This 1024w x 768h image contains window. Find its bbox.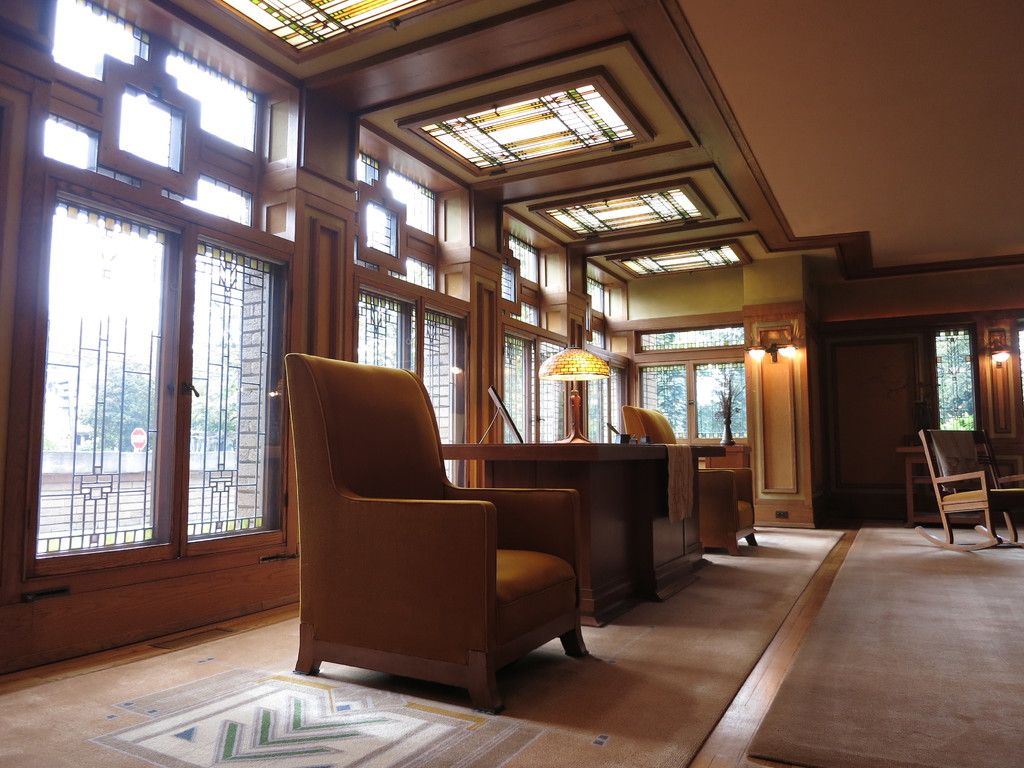
26,177,296,582.
